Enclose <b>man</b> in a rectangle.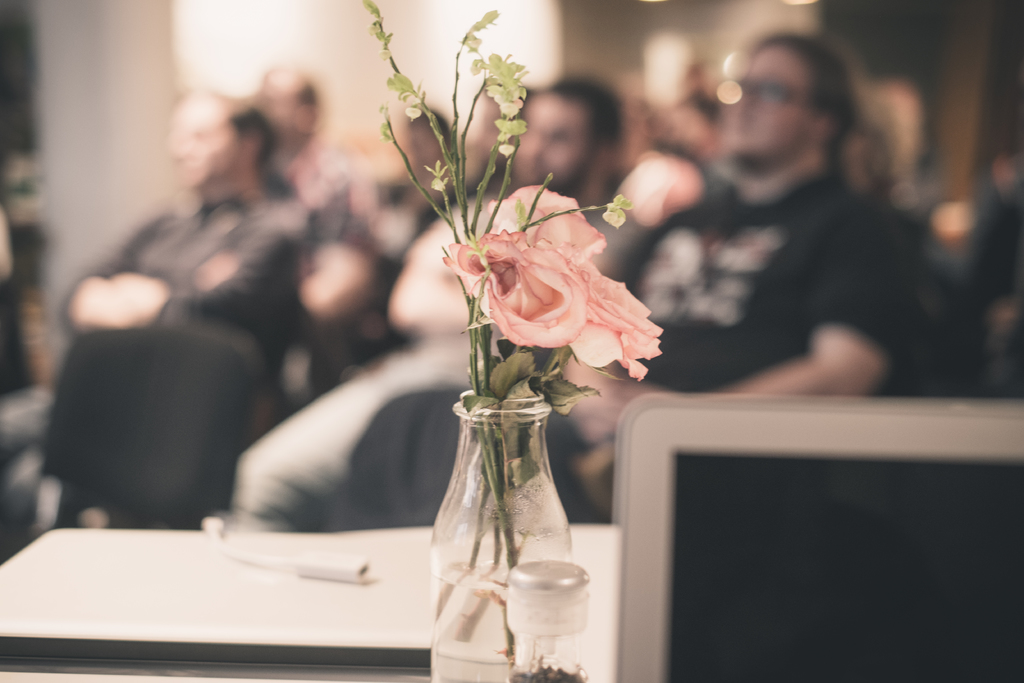
(left=338, top=35, right=927, bottom=522).
